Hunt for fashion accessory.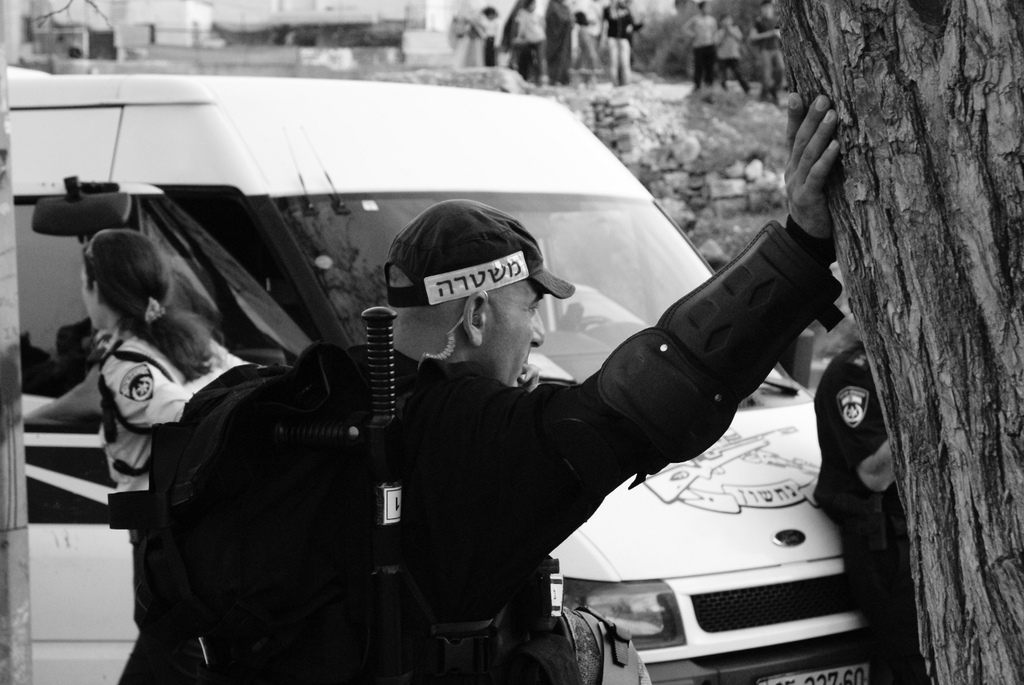
Hunted down at region(86, 229, 112, 260).
